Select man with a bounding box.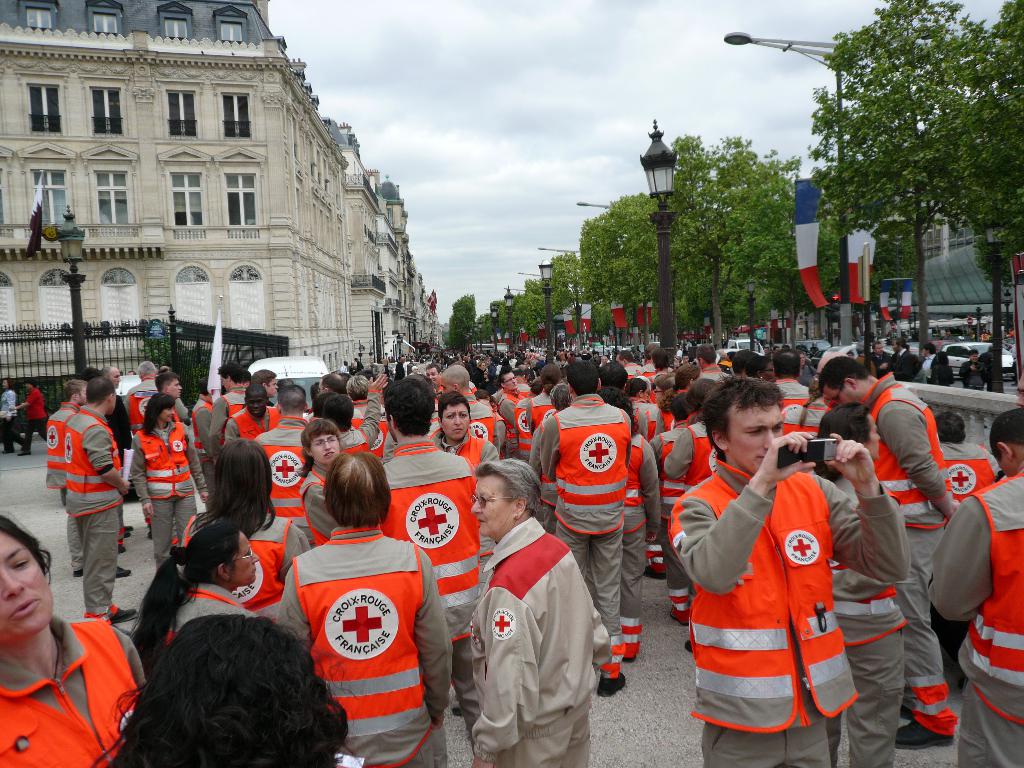
left=667, top=388, right=868, bottom=767.
